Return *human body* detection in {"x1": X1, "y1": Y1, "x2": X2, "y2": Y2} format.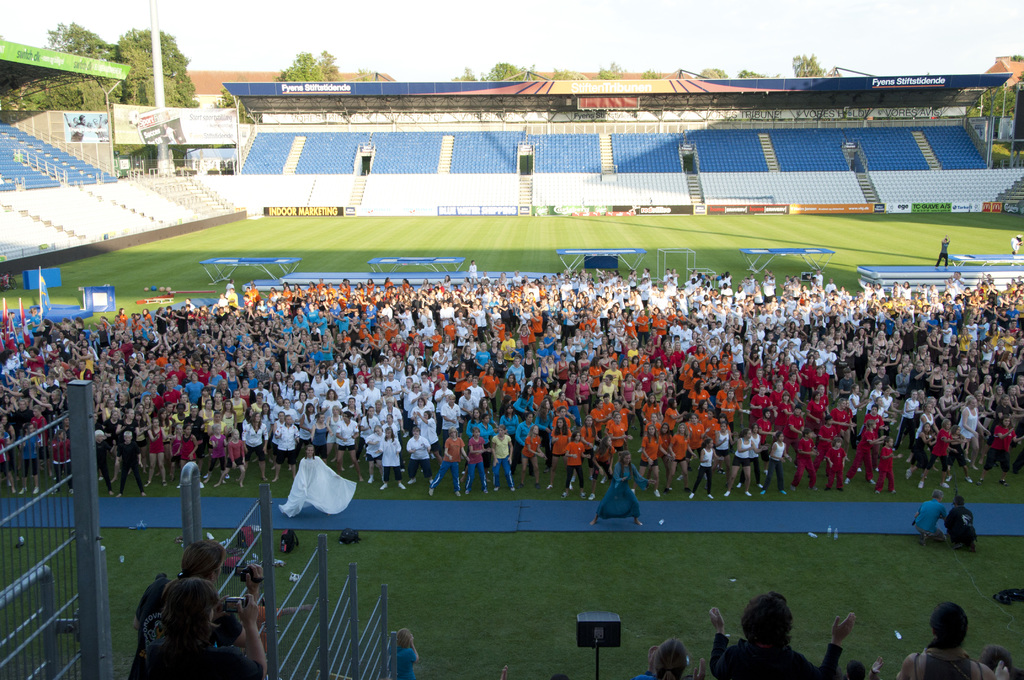
{"x1": 172, "y1": 426, "x2": 177, "y2": 480}.
